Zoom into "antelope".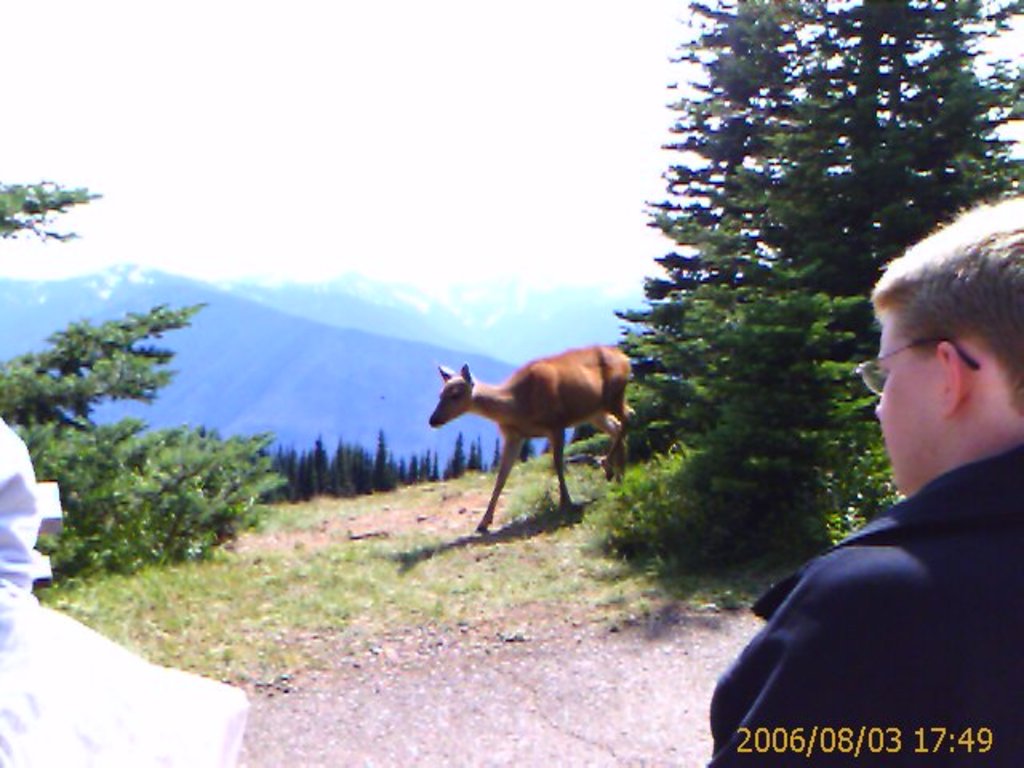
Zoom target: region(429, 342, 635, 536).
